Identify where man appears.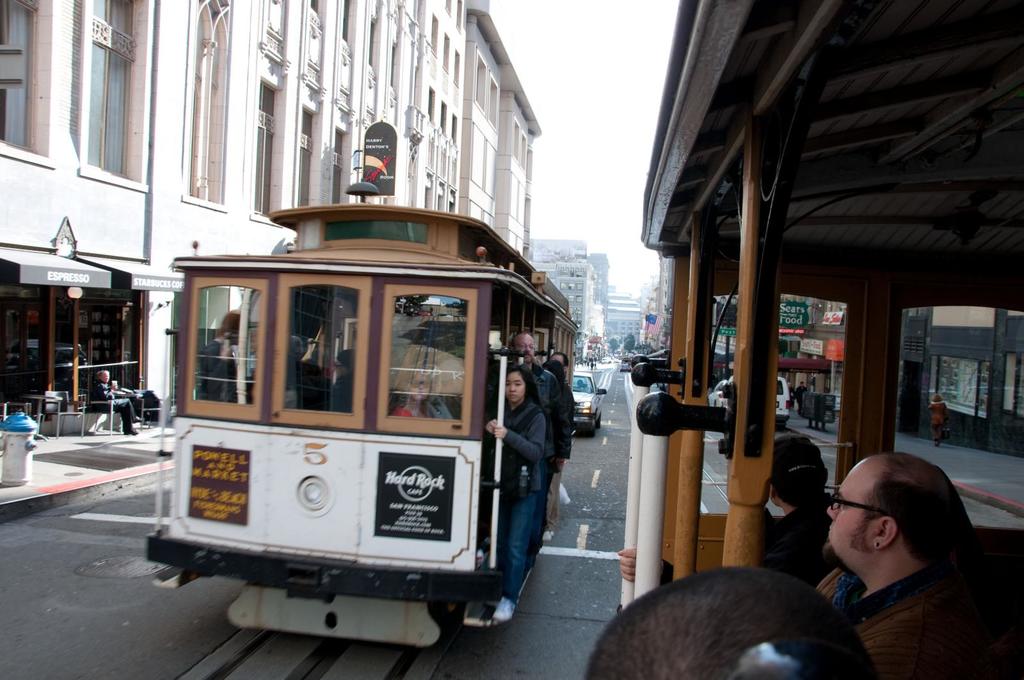
Appears at left=80, top=372, right=136, bottom=434.
